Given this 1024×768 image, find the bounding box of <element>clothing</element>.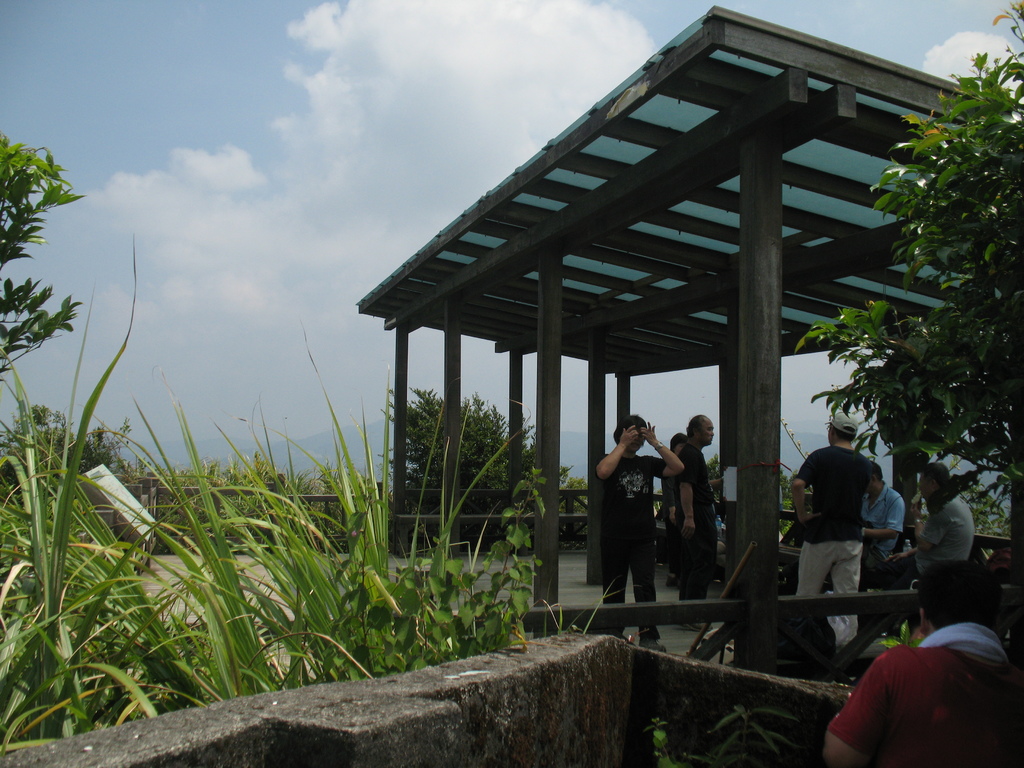
box=[796, 443, 877, 651].
